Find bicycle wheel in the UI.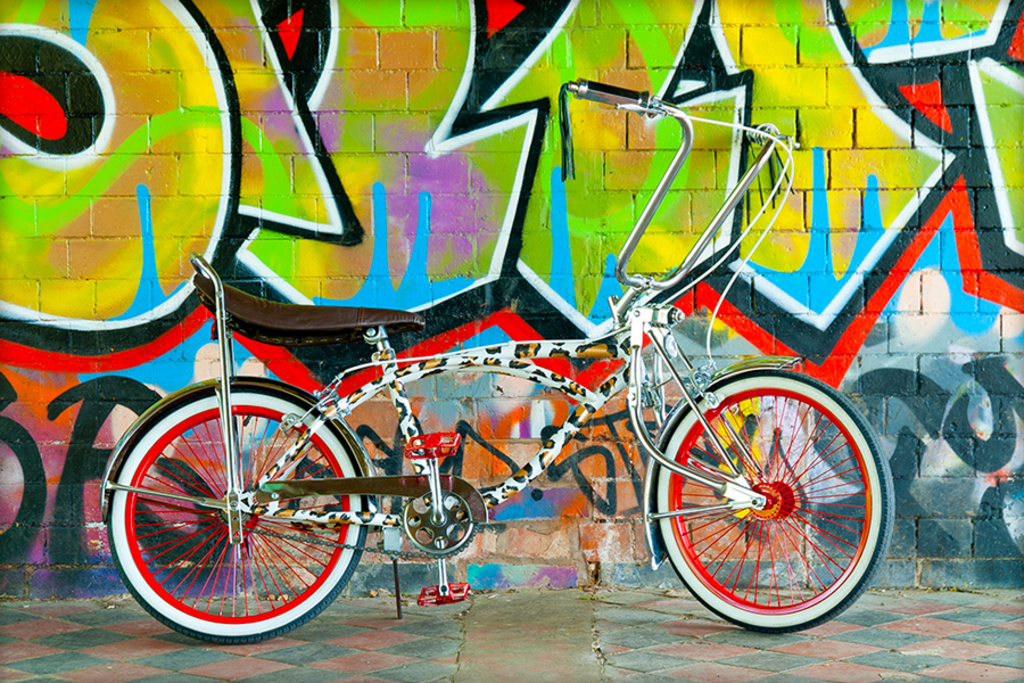
UI element at left=97, top=388, right=380, bottom=656.
